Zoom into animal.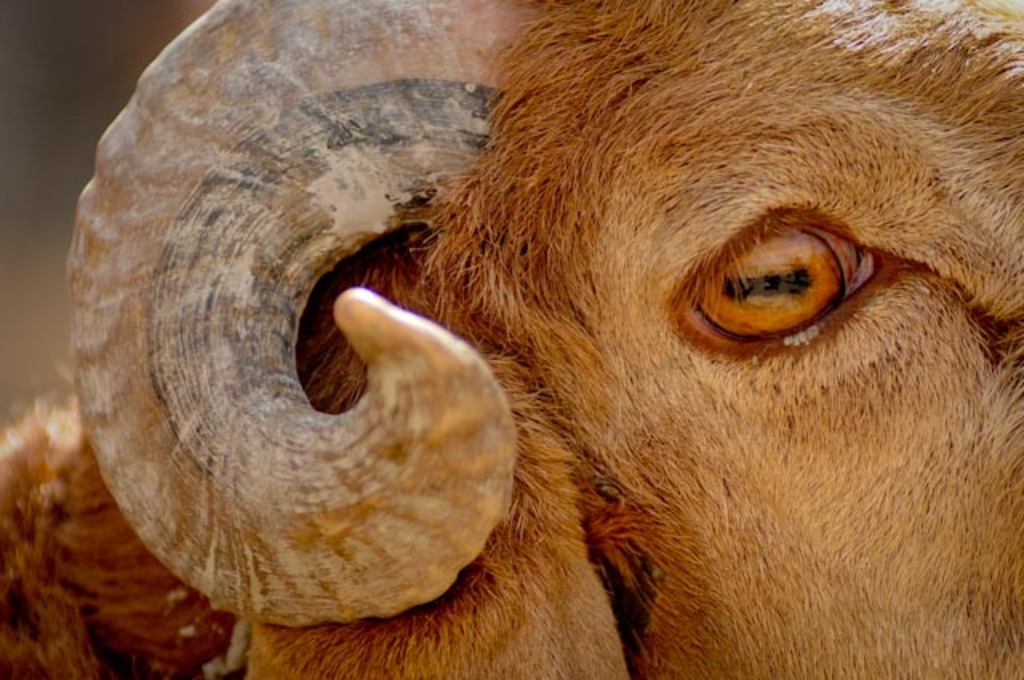
Zoom target: region(0, 0, 1022, 678).
